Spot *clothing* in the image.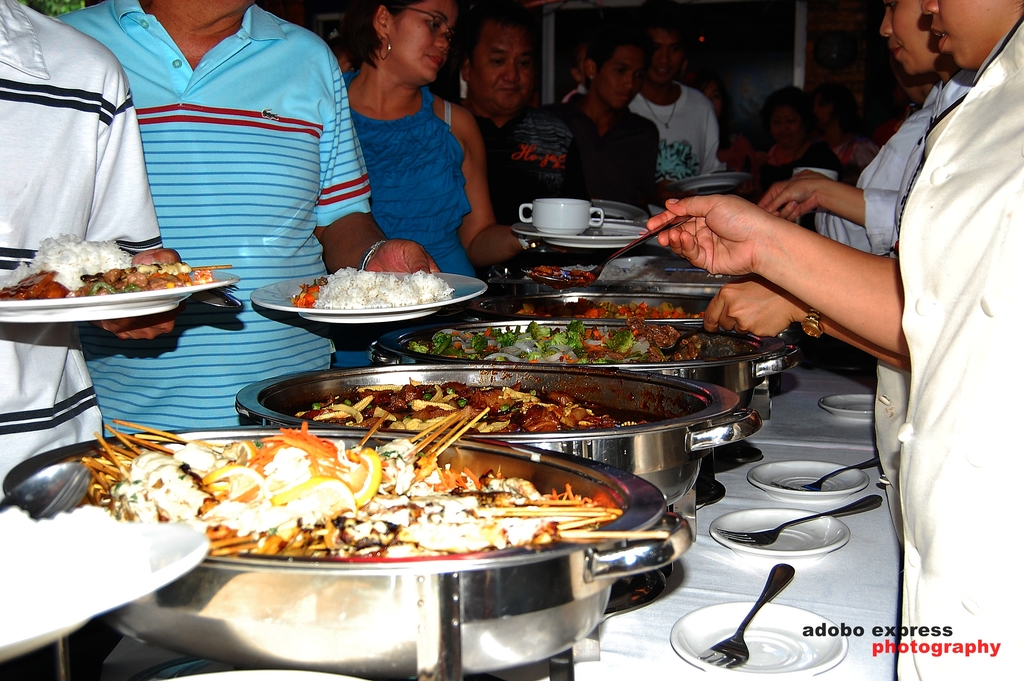
*clothing* found at crop(0, 0, 163, 506).
